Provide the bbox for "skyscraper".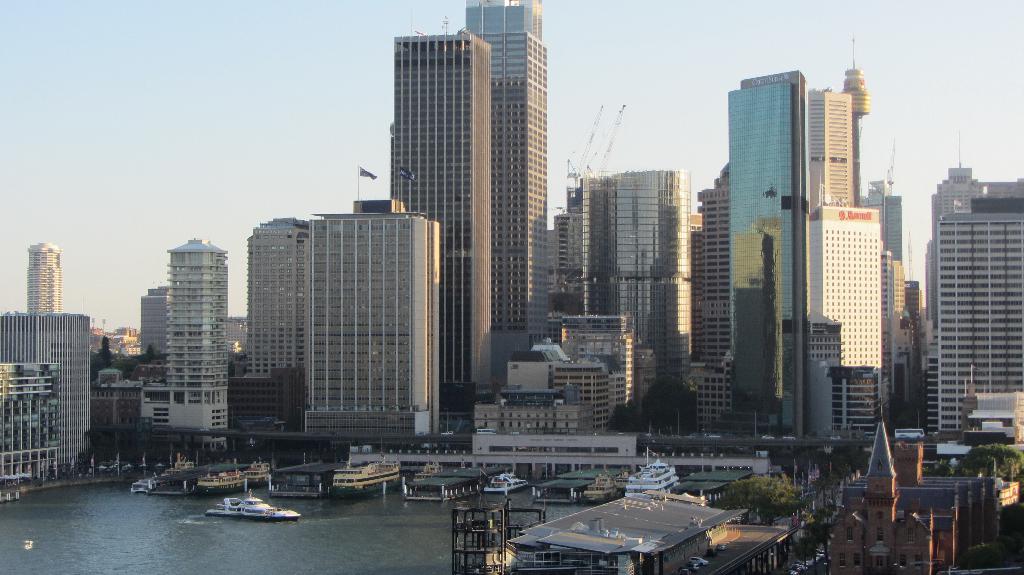
Rect(916, 135, 1022, 441).
